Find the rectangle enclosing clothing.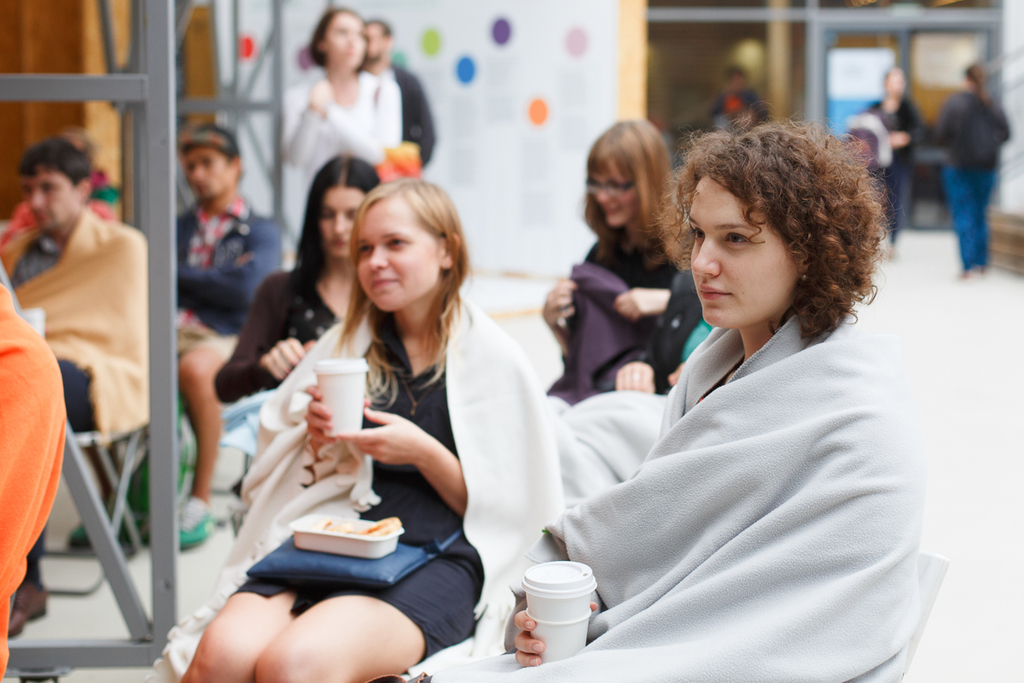
[166, 185, 274, 365].
